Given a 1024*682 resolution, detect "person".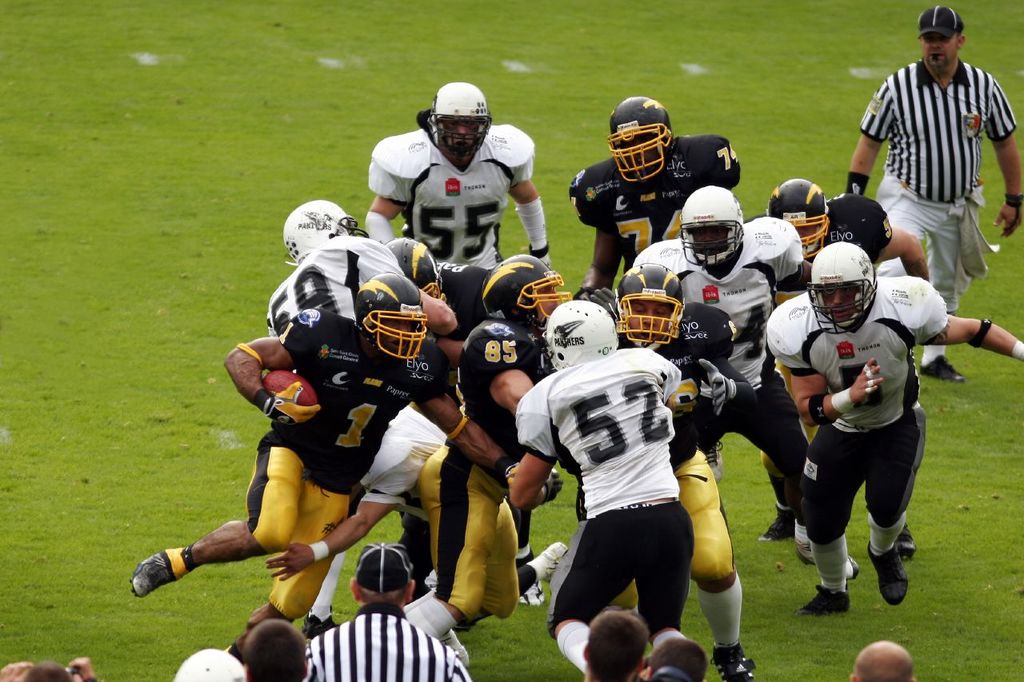
box=[298, 539, 477, 681].
